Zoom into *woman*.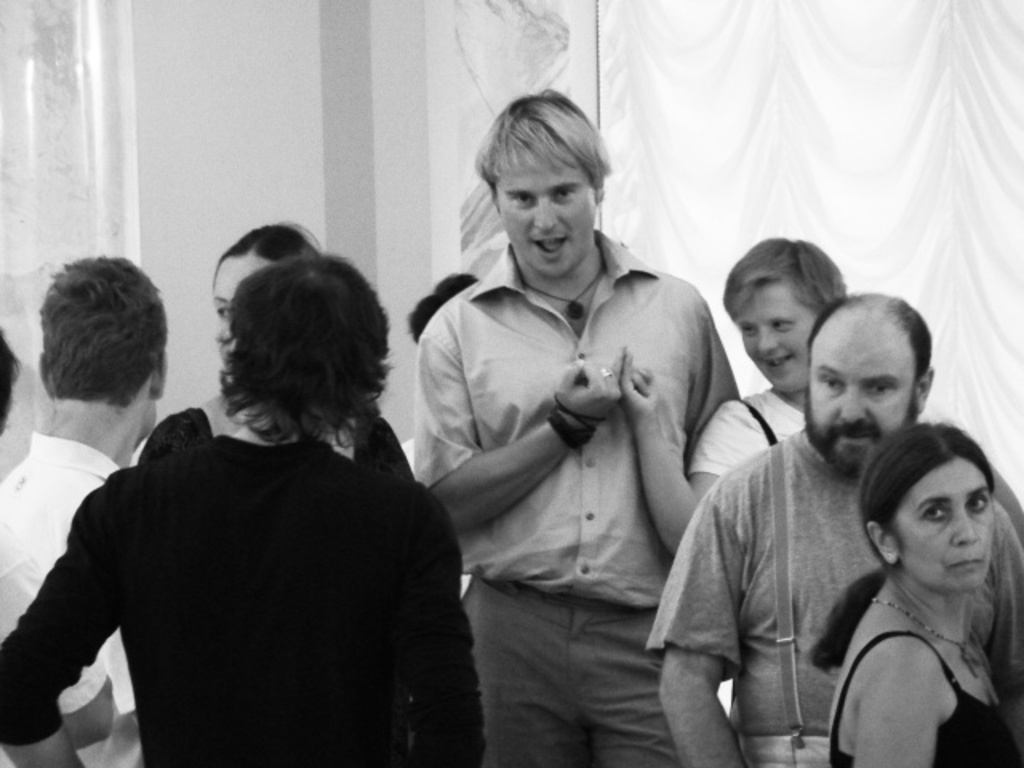
Zoom target: crop(798, 389, 1023, 765).
